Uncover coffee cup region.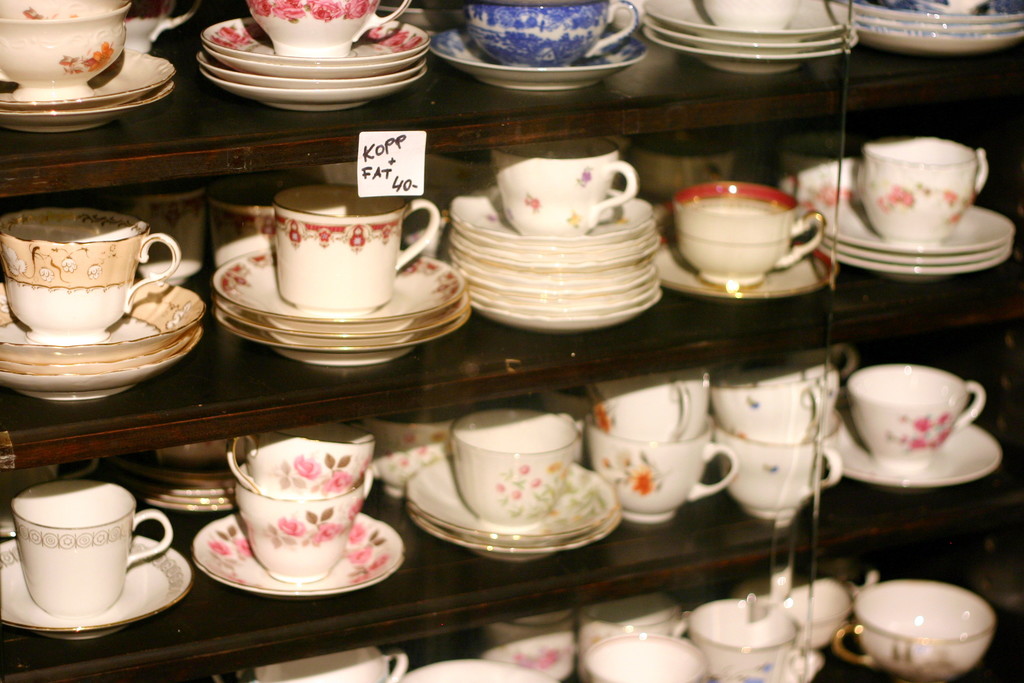
Uncovered: <box>250,0,413,62</box>.
